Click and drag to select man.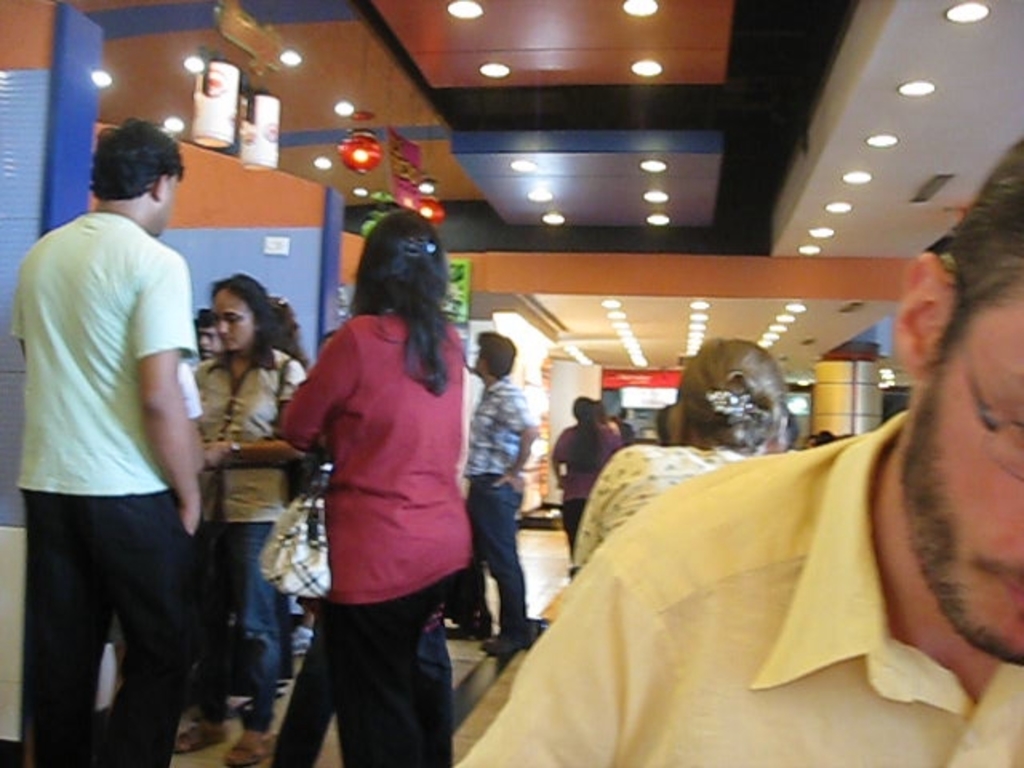
Selection: crop(10, 115, 205, 766).
